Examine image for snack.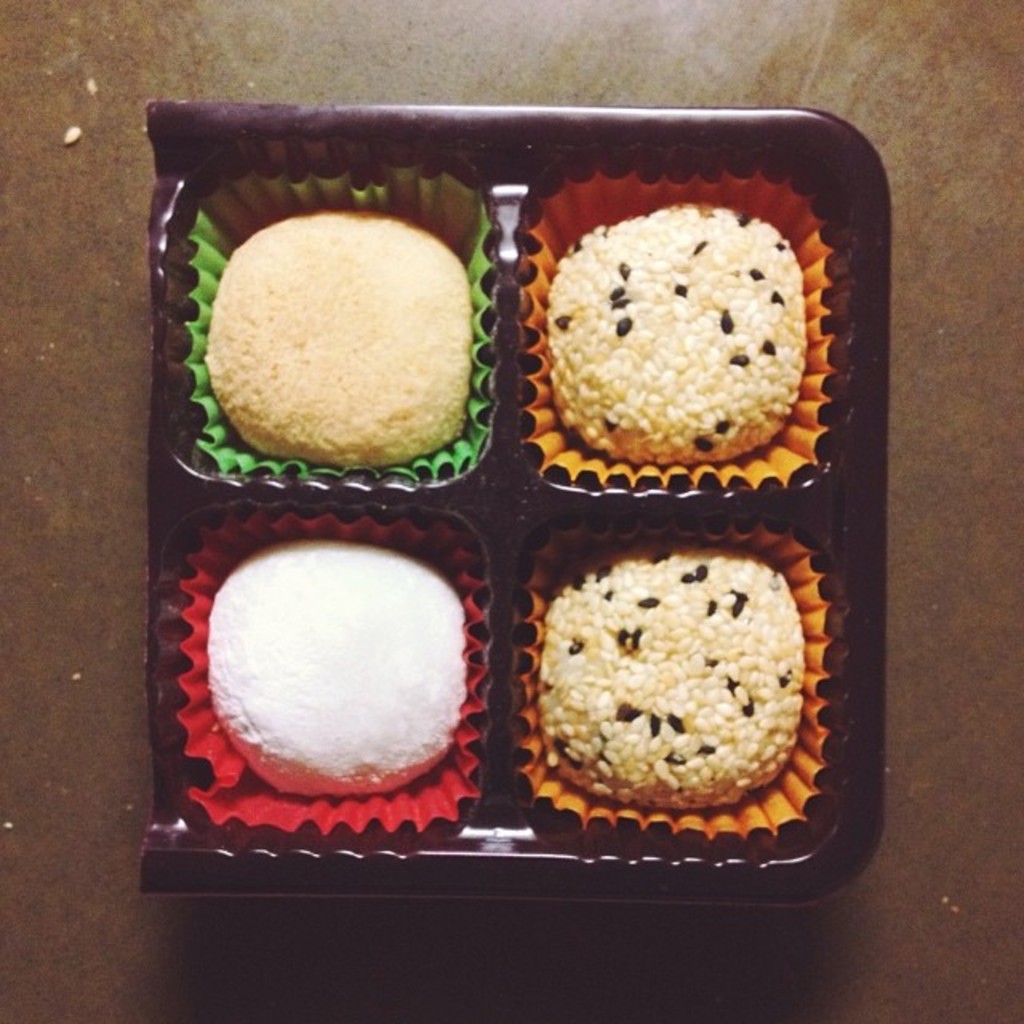
Examination result: 216,539,466,789.
